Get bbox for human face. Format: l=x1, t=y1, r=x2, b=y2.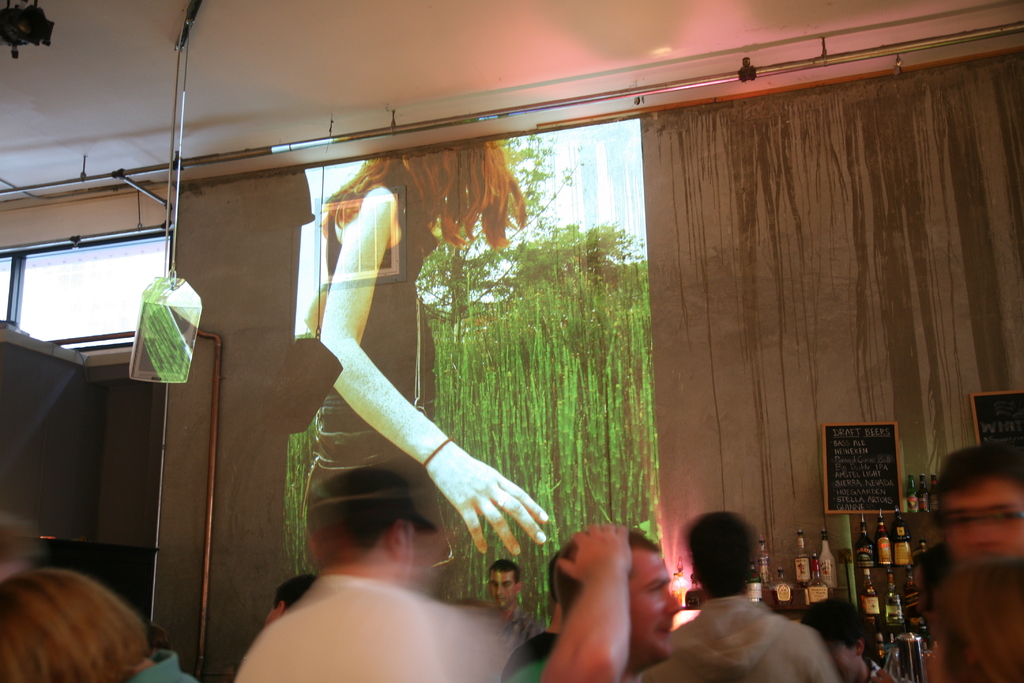
l=489, t=568, r=514, b=610.
